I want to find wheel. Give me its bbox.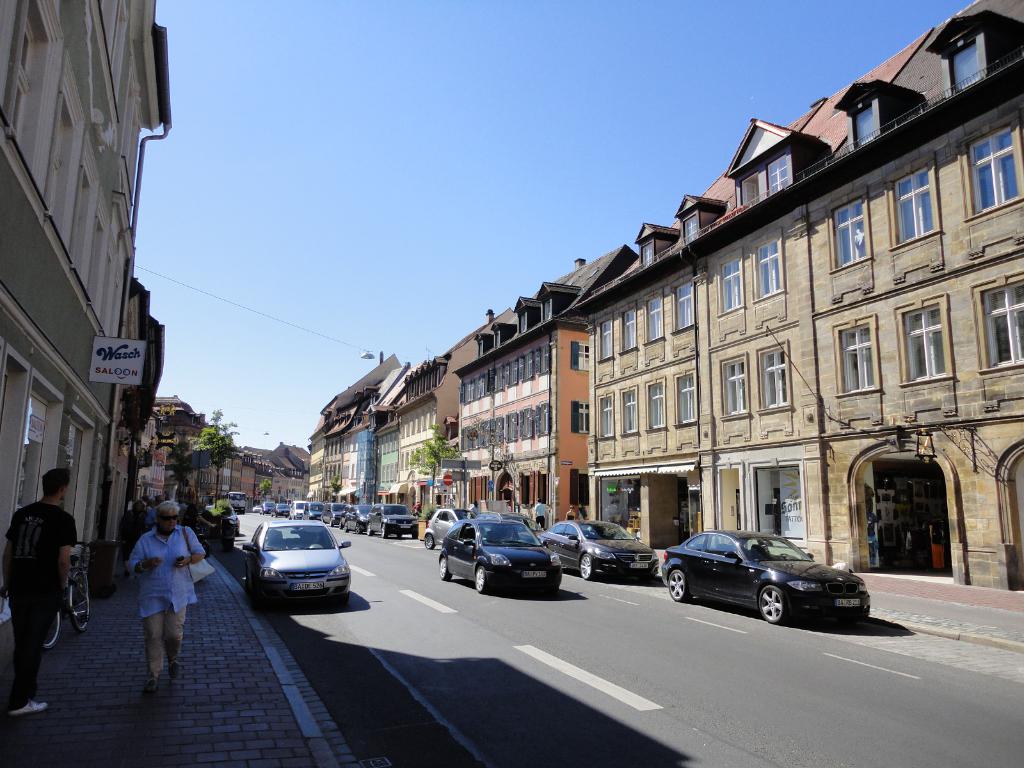
locate(665, 566, 692, 604).
